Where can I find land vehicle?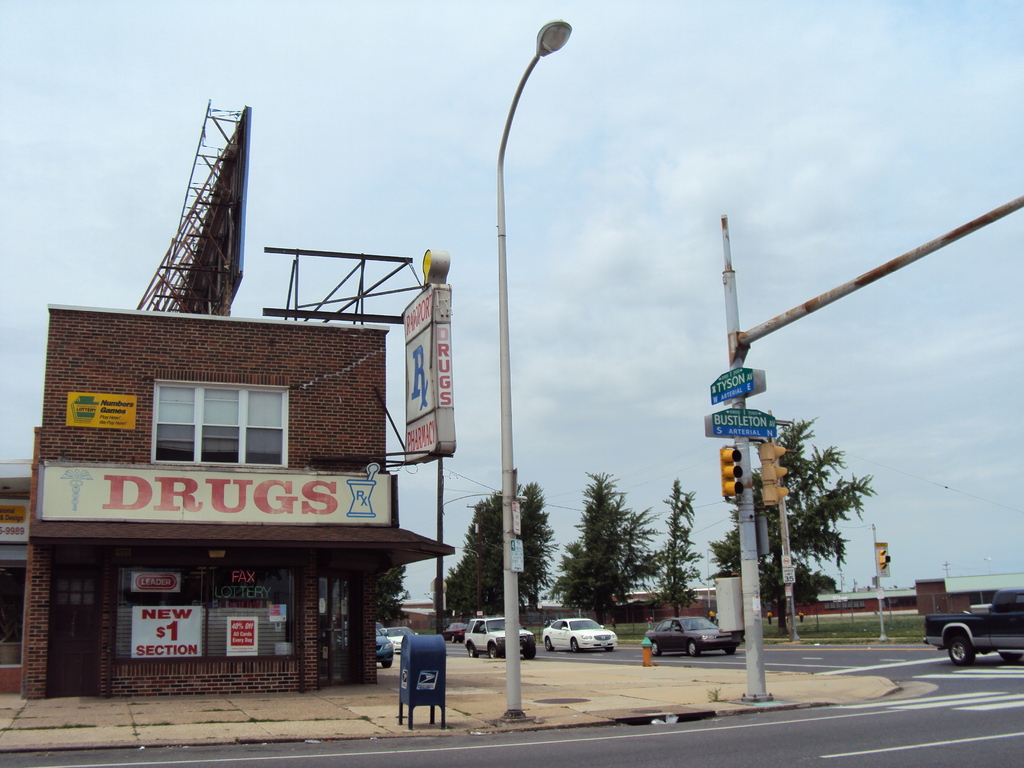
You can find it at locate(467, 613, 535, 658).
